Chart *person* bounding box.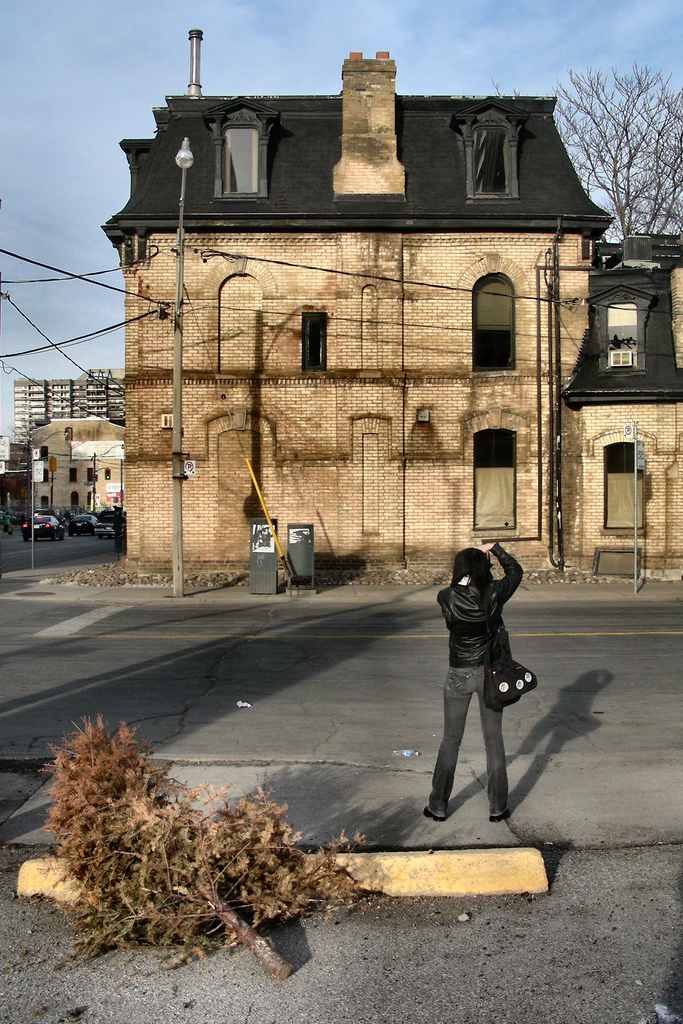
Charted: 435, 513, 552, 860.
